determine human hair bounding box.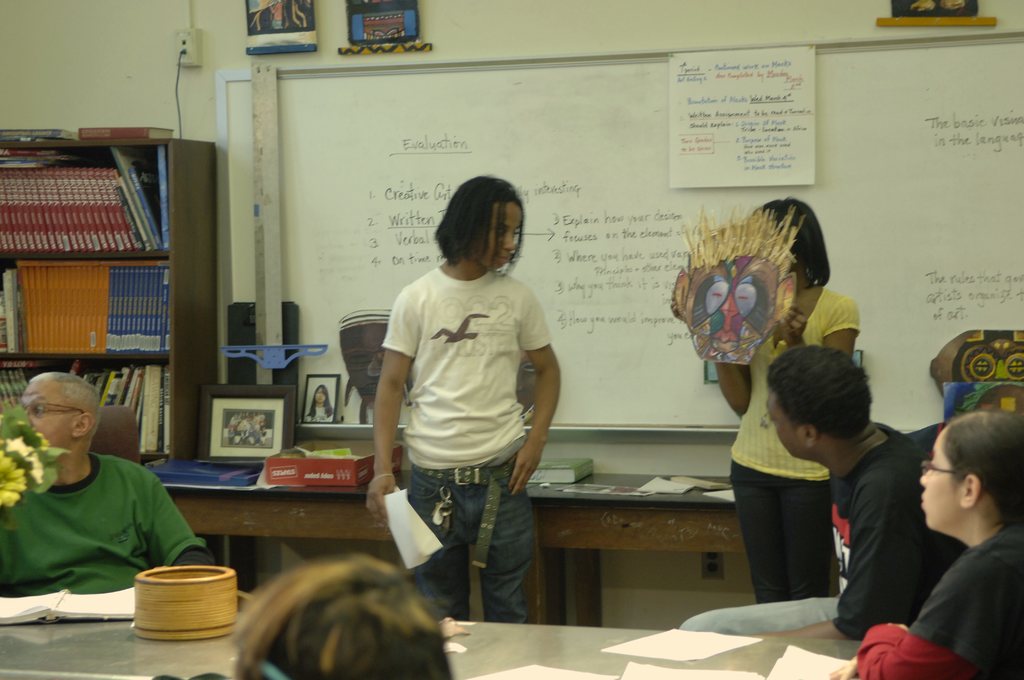
Determined: (227, 550, 451, 679).
